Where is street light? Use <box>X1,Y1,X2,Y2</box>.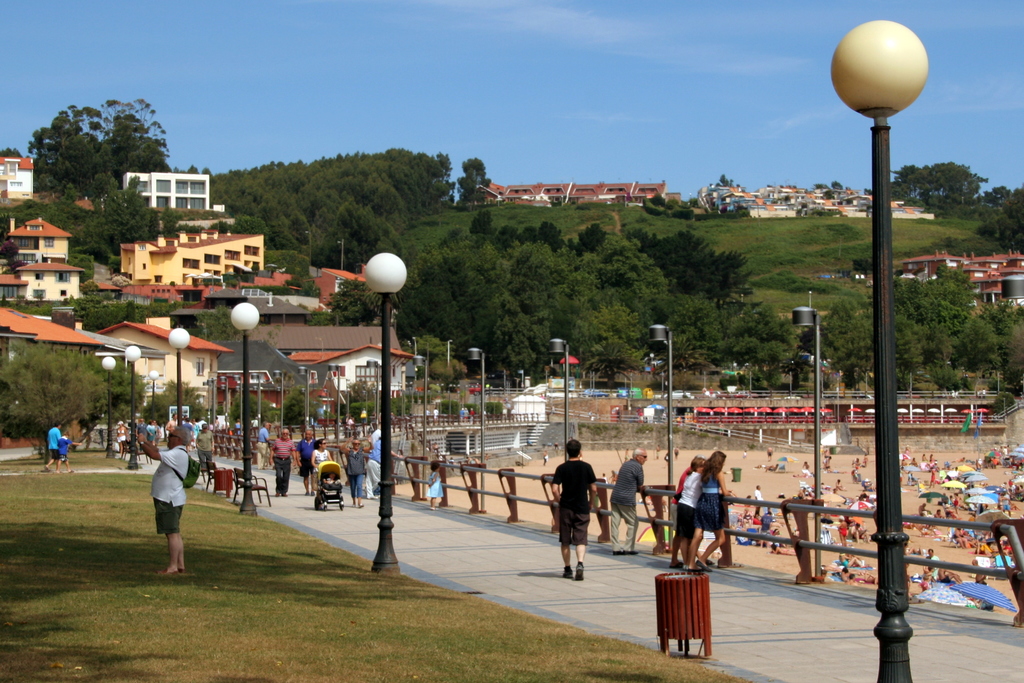
<box>791,293,824,583</box>.
